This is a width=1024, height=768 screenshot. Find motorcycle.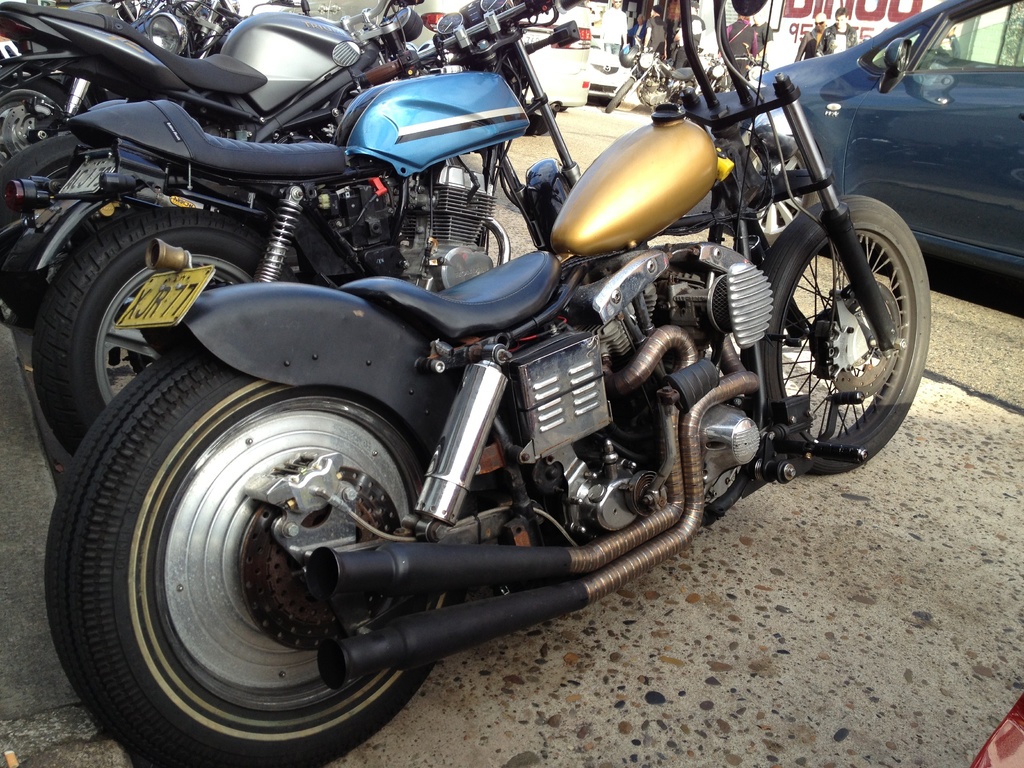
Bounding box: [left=701, top=54, right=731, bottom=90].
